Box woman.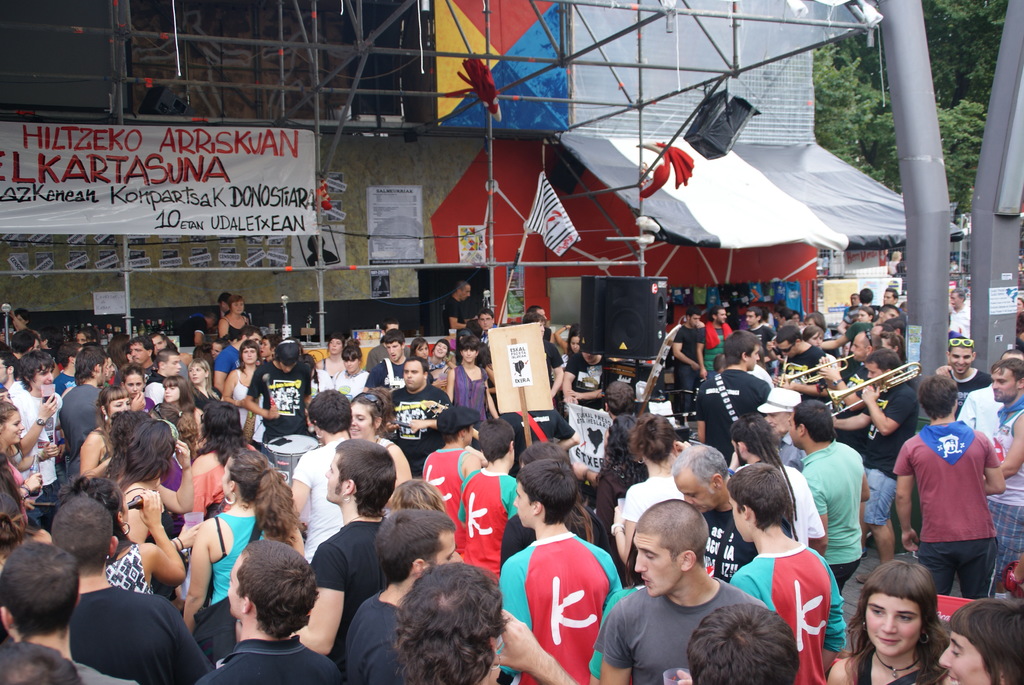
{"left": 147, "top": 378, "right": 202, "bottom": 421}.
